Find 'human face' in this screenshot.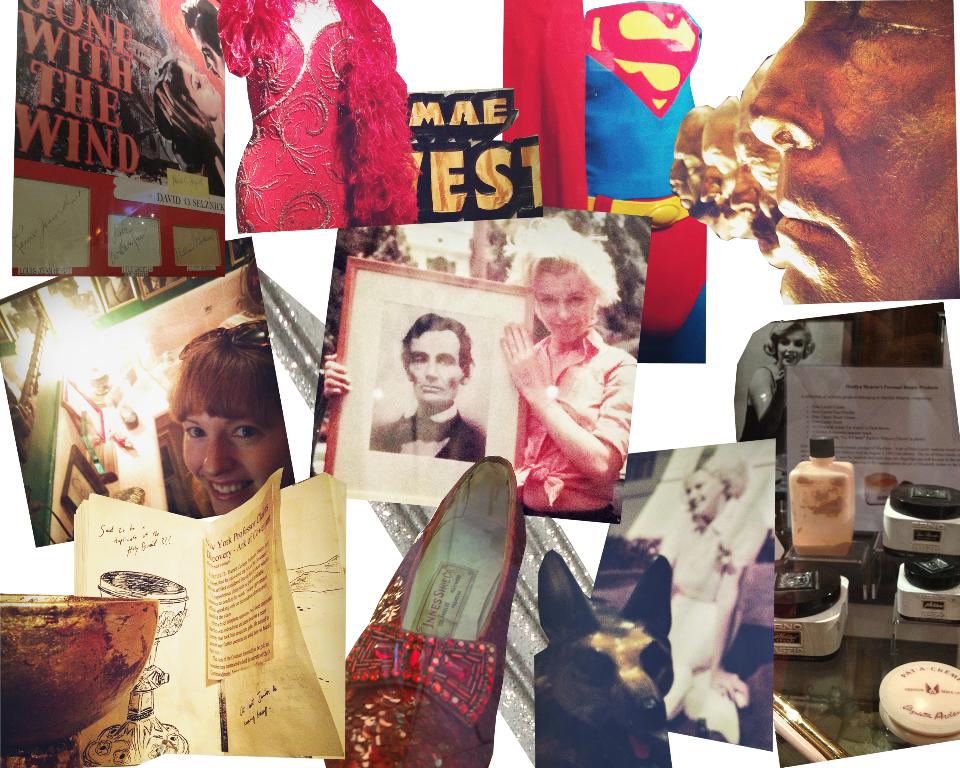
The bounding box for 'human face' is [533,269,591,346].
